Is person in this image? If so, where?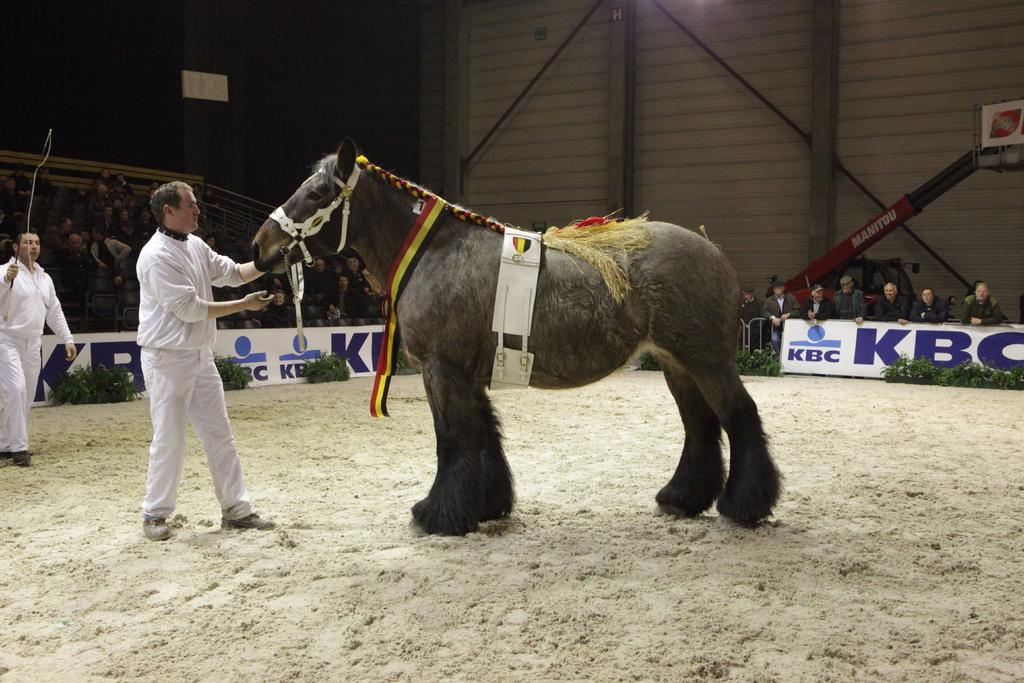
Yes, at (833, 275, 868, 325).
